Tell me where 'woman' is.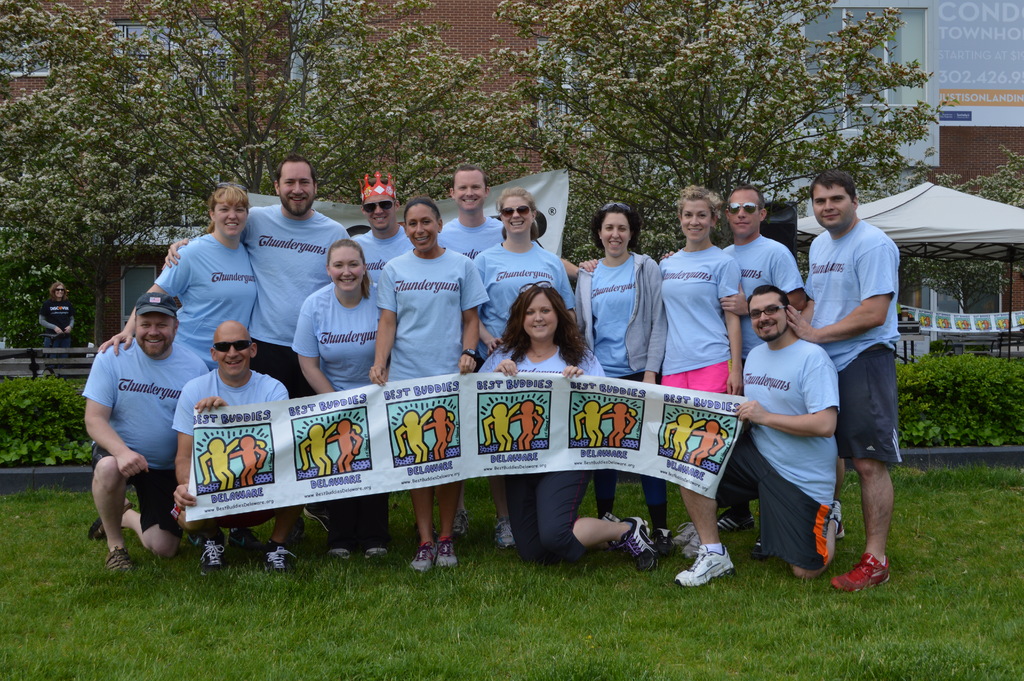
'woman' is at [97,185,264,372].
